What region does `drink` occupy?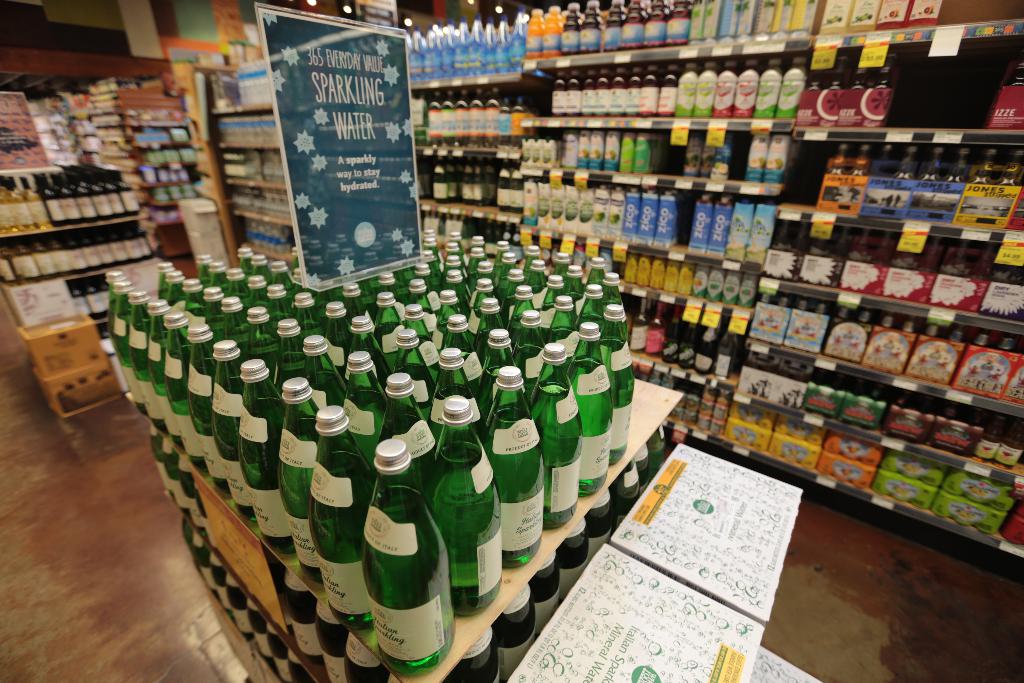
BBox(359, 495, 440, 679).
